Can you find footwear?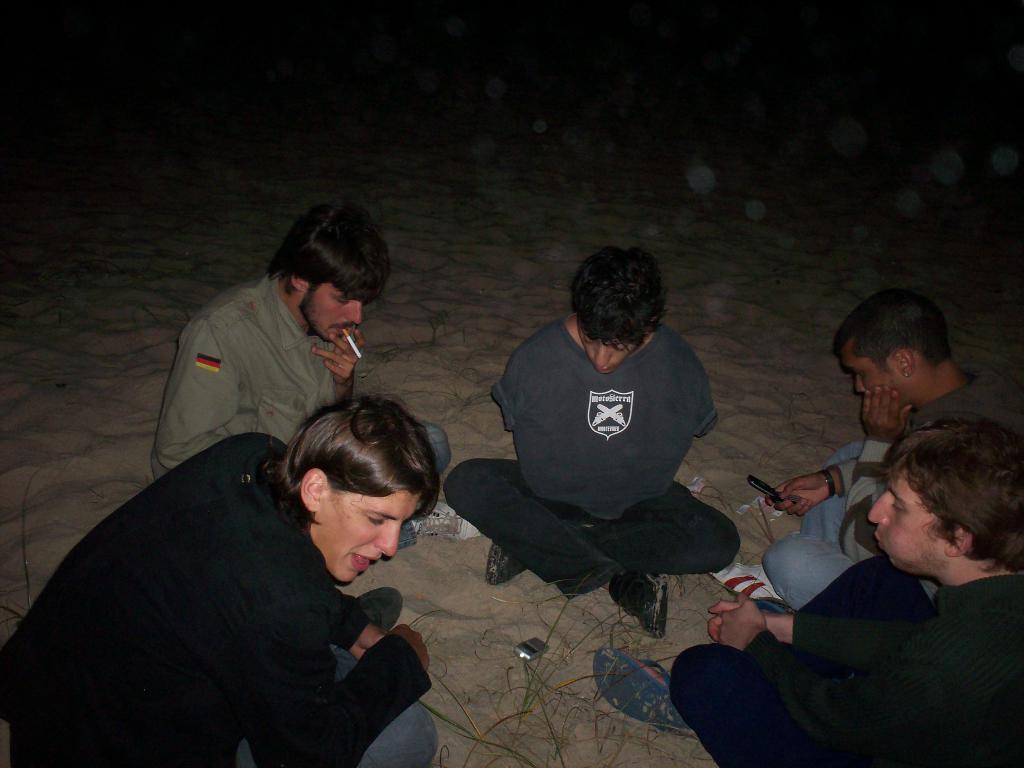
Yes, bounding box: <box>767,472,827,516</box>.
